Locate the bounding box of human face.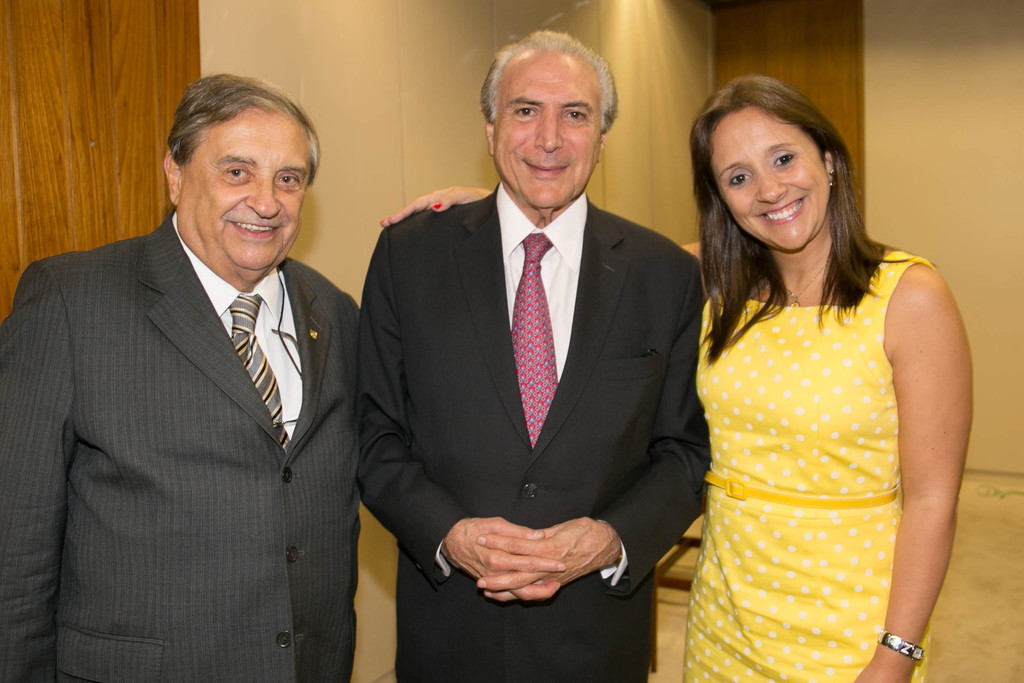
Bounding box: bbox=[185, 115, 315, 270].
